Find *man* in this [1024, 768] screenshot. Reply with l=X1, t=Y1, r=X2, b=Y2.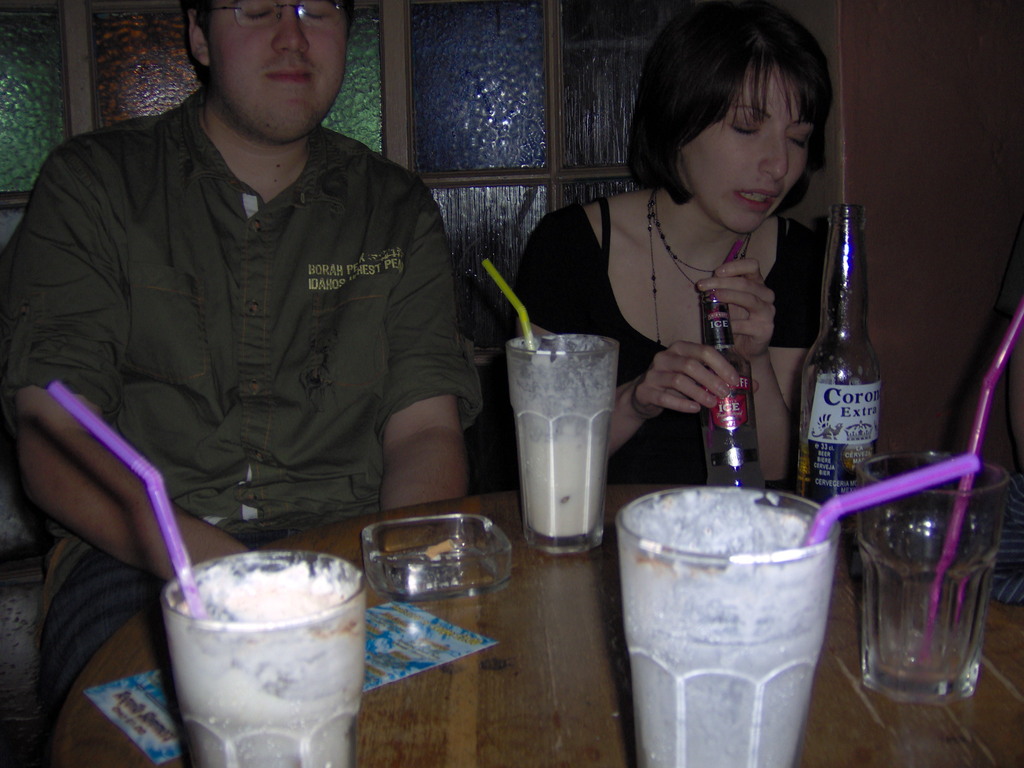
l=1, t=0, r=497, b=767.
